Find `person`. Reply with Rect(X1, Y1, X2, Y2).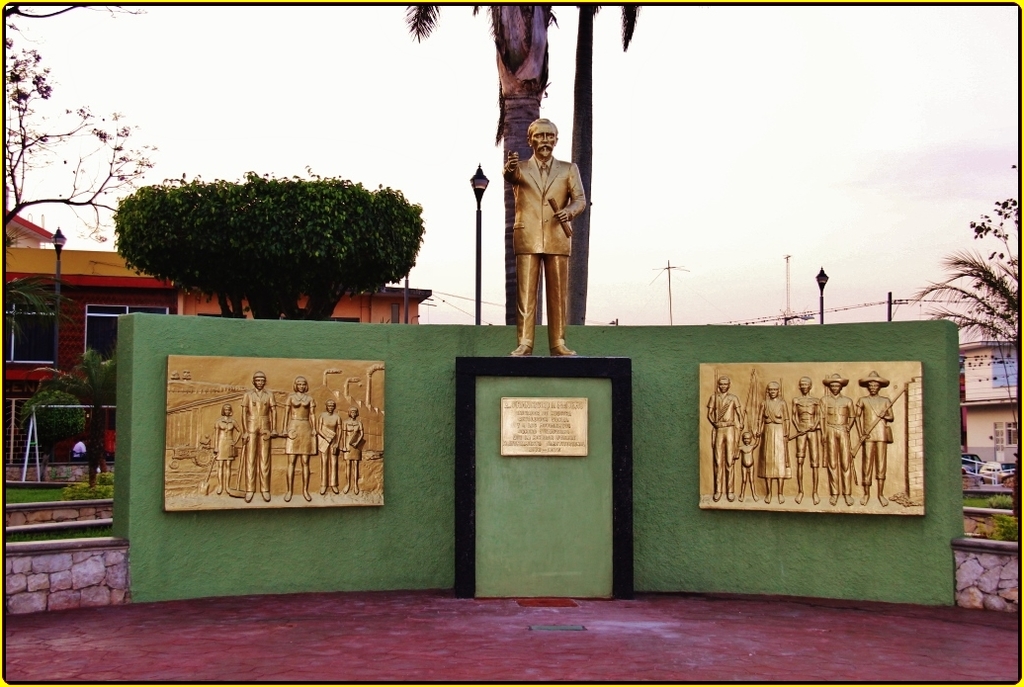
Rect(231, 364, 272, 493).
